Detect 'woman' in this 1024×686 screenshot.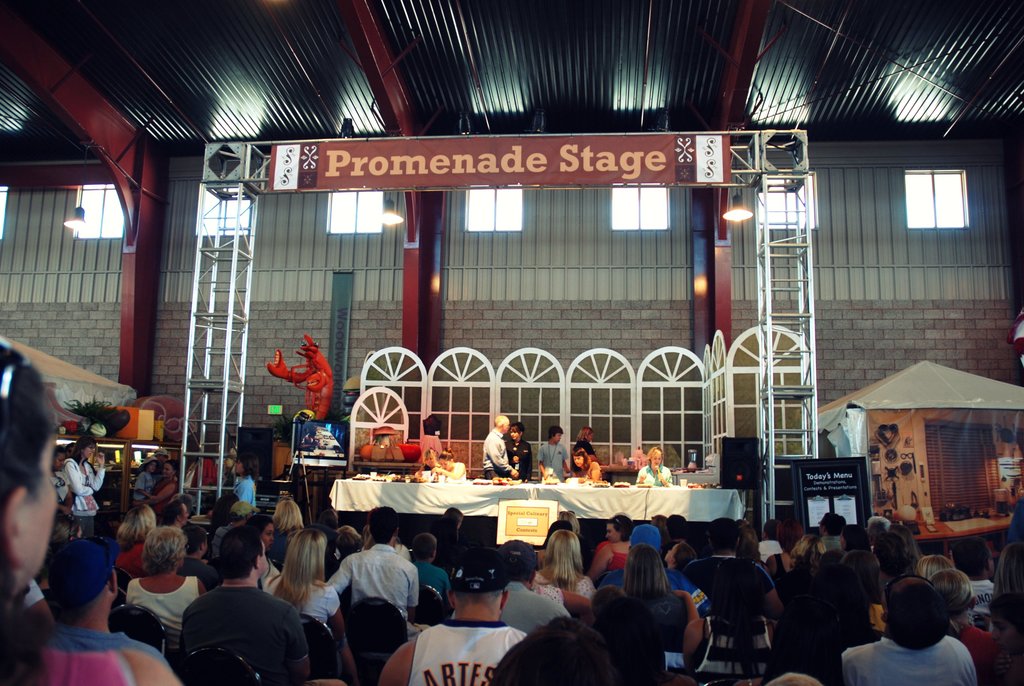
Detection: <bbox>45, 510, 90, 546</bbox>.
